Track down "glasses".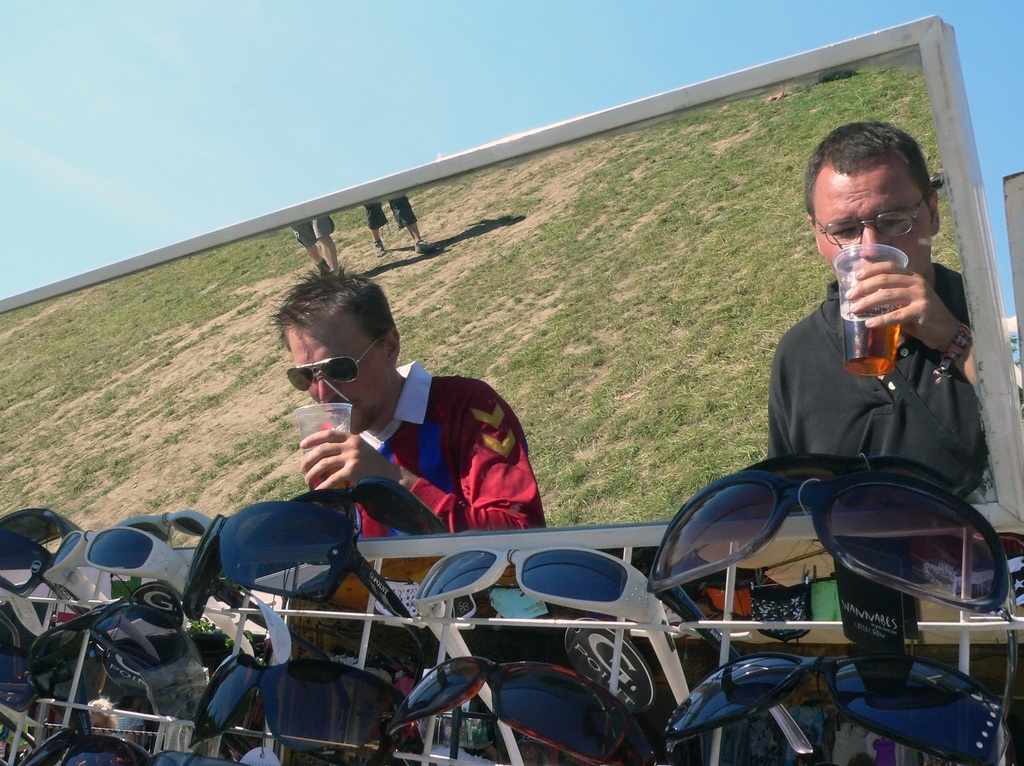
Tracked to Rect(416, 542, 700, 765).
